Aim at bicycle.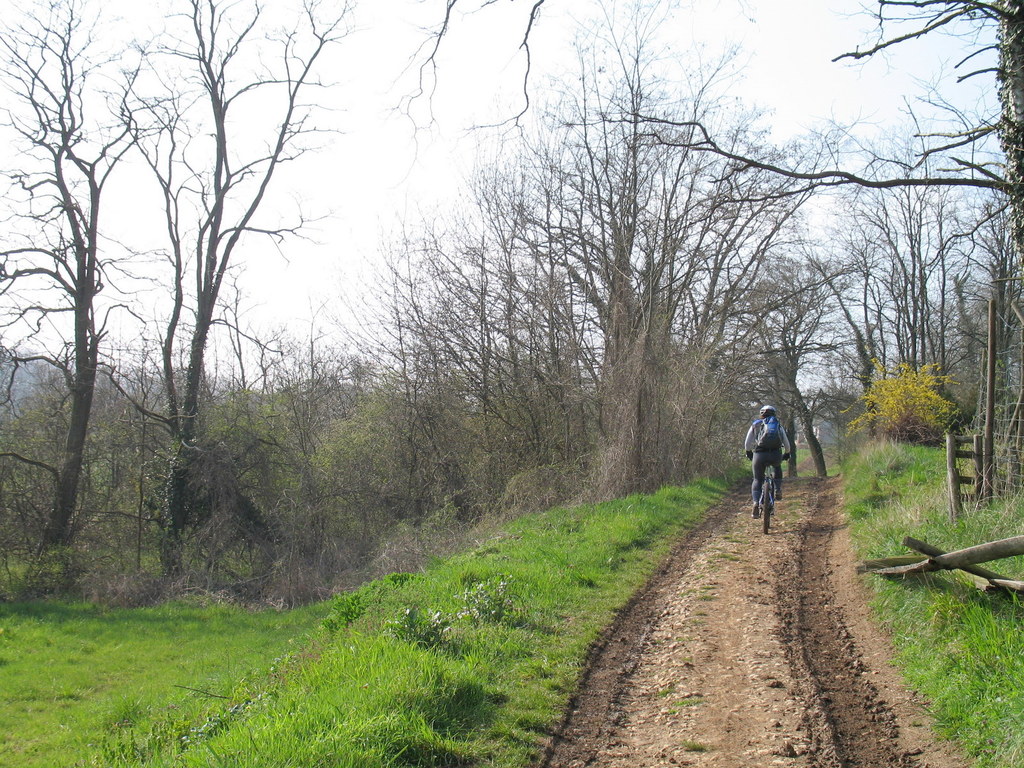
Aimed at <box>751,451,792,535</box>.
